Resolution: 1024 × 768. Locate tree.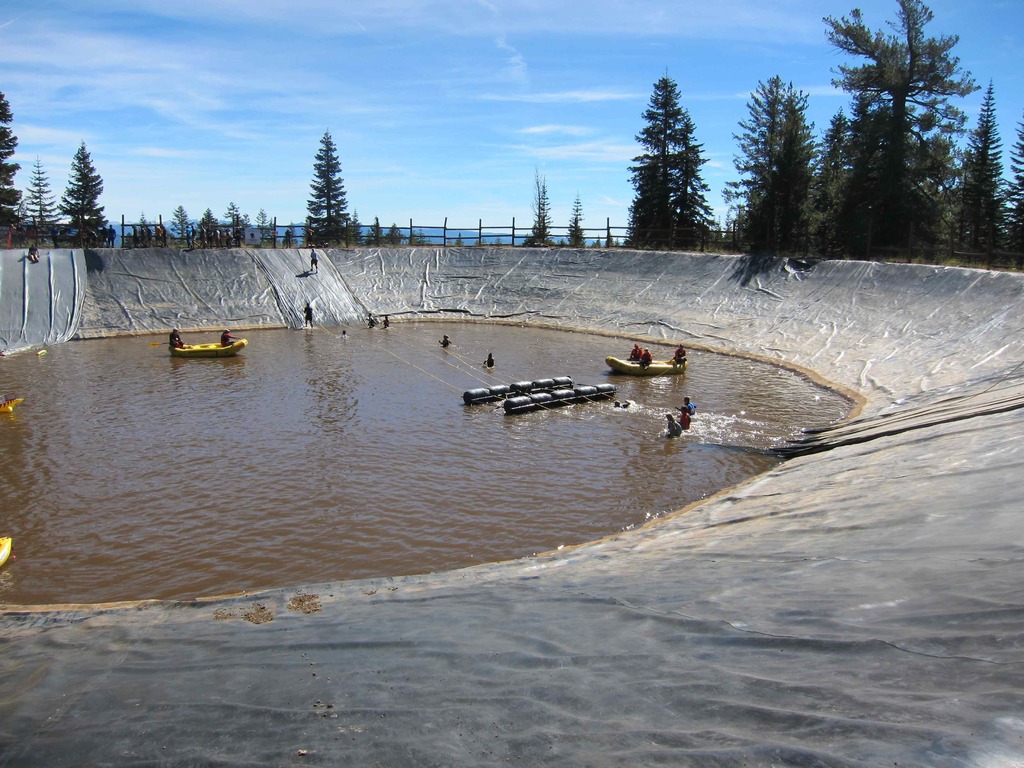
box(407, 226, 431, 250).
